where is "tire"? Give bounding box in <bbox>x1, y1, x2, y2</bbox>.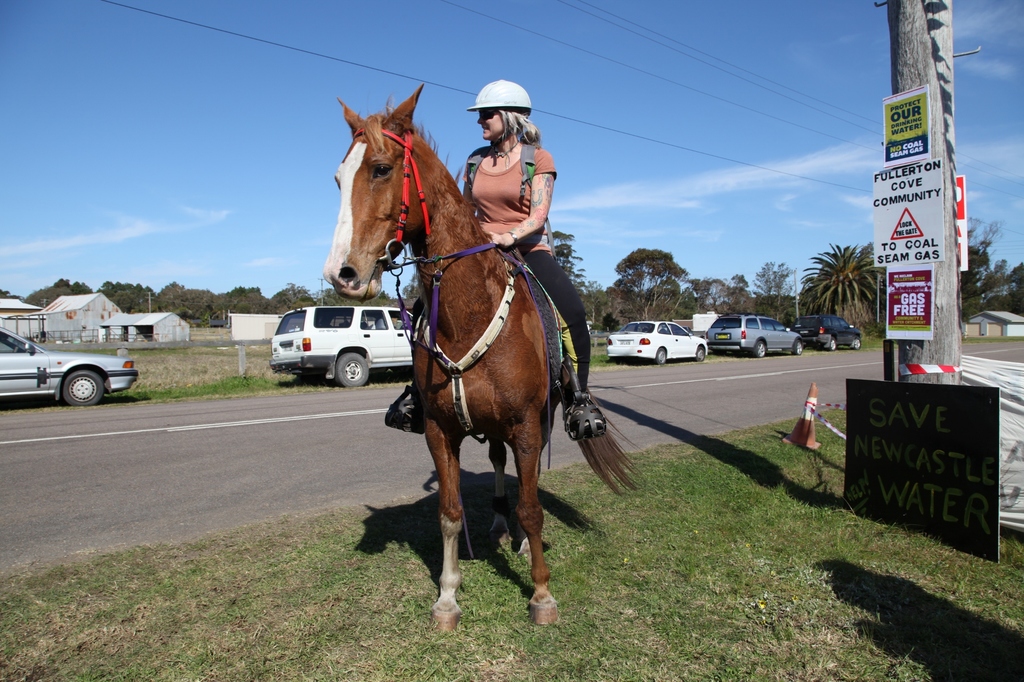
<bbox>794, 337, 804, 356</bbox>.
